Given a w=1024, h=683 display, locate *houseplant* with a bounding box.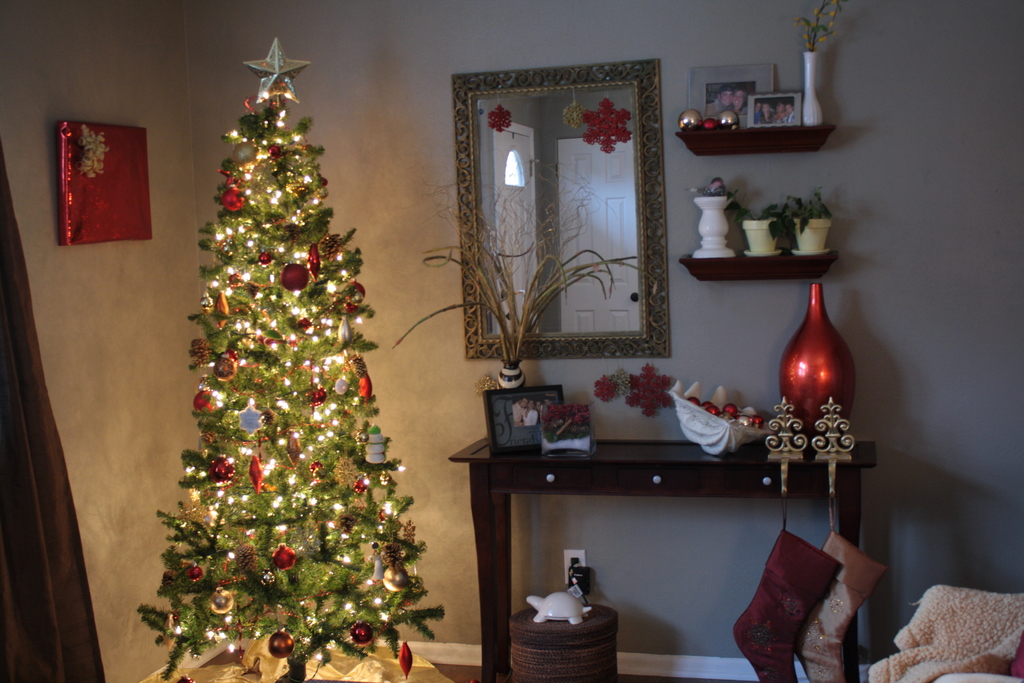
Located: (left=684, top=180, right=753, bottom=269).
